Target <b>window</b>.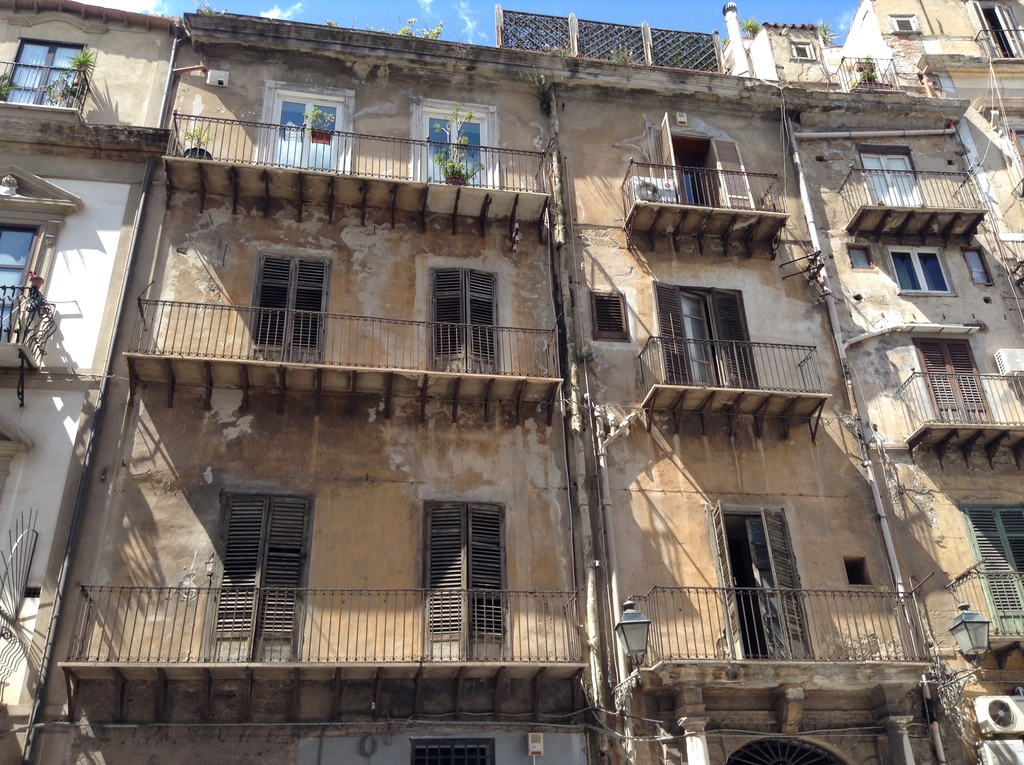
Target region: 412:498:506:661.
